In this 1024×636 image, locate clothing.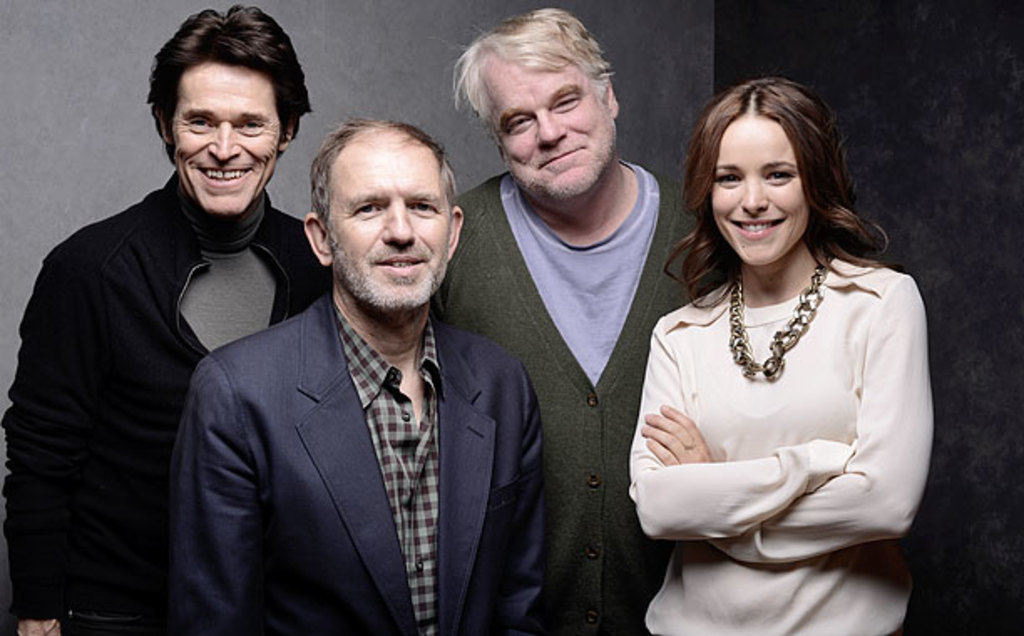
Bounding box: 169 290 549 634.
